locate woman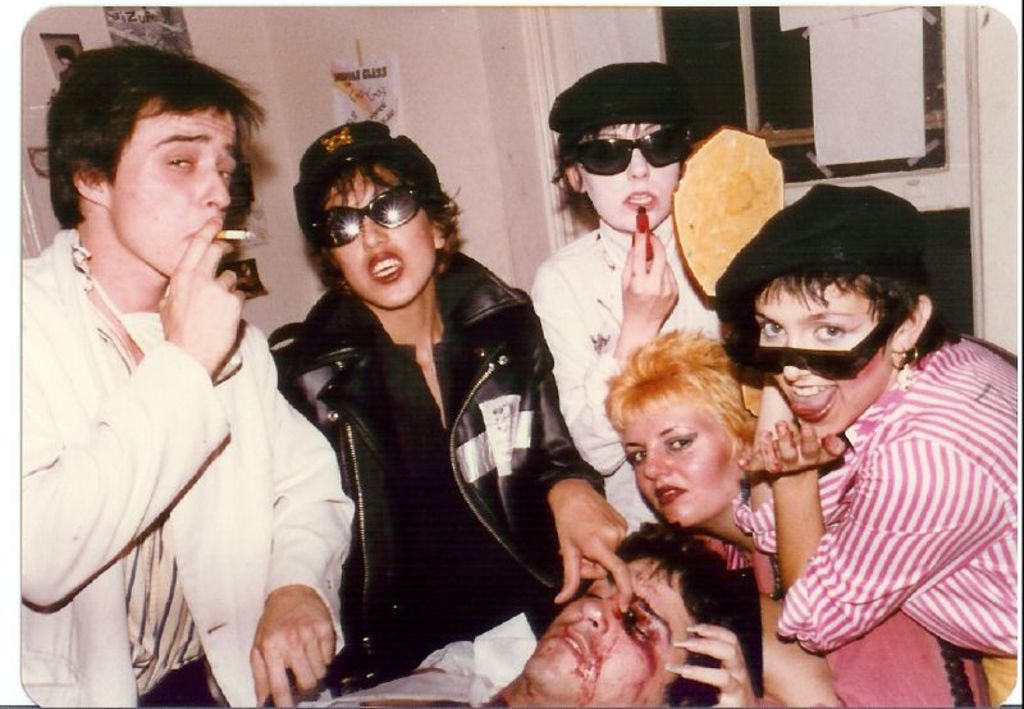
left=692, top=174, right=1020, bottom=660
